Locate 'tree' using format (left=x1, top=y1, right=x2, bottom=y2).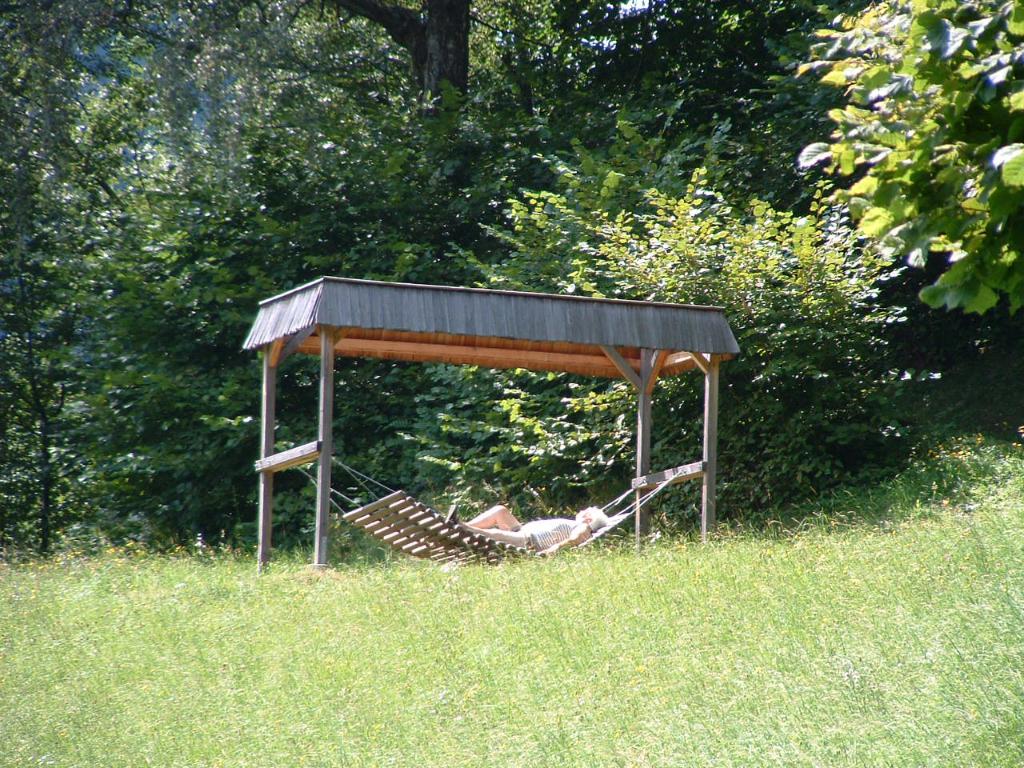
(left=439, top=0, right=910, bottom=246).
